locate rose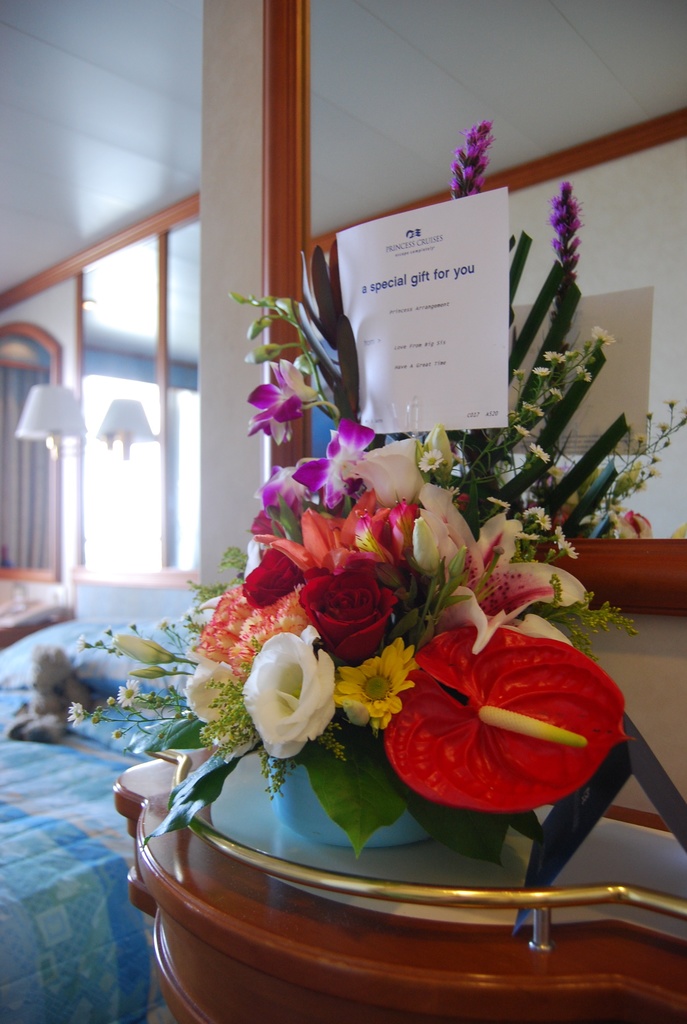
detection(348, 439, 423, 509)
